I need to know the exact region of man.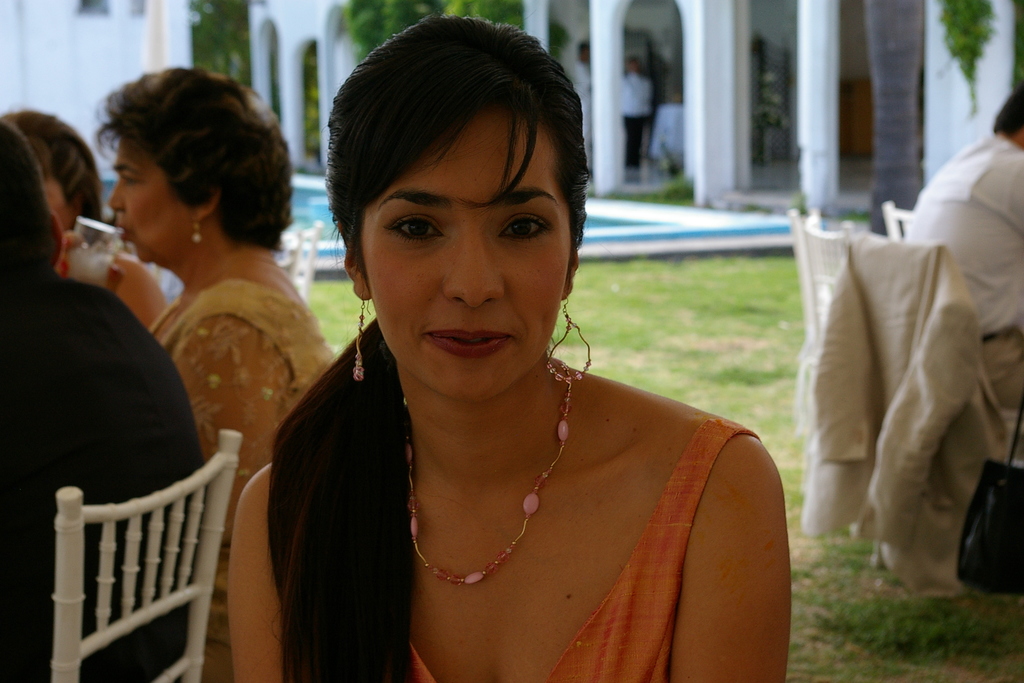
Region: l=621, t=58, r=656, b=168.
